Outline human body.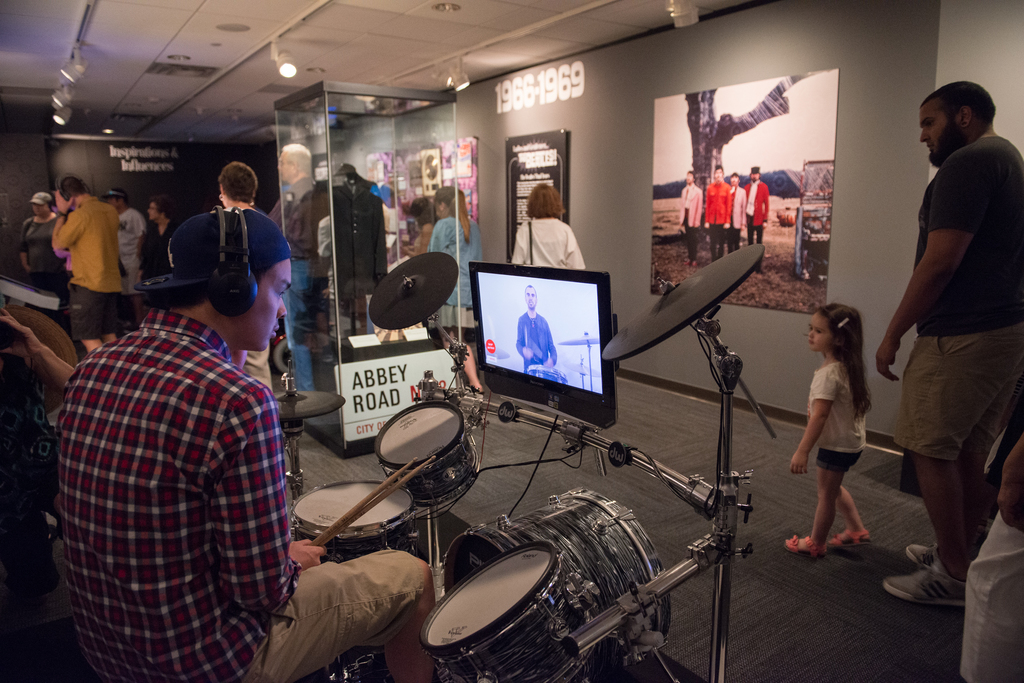
Outline: (96, 186, 147, 287).
